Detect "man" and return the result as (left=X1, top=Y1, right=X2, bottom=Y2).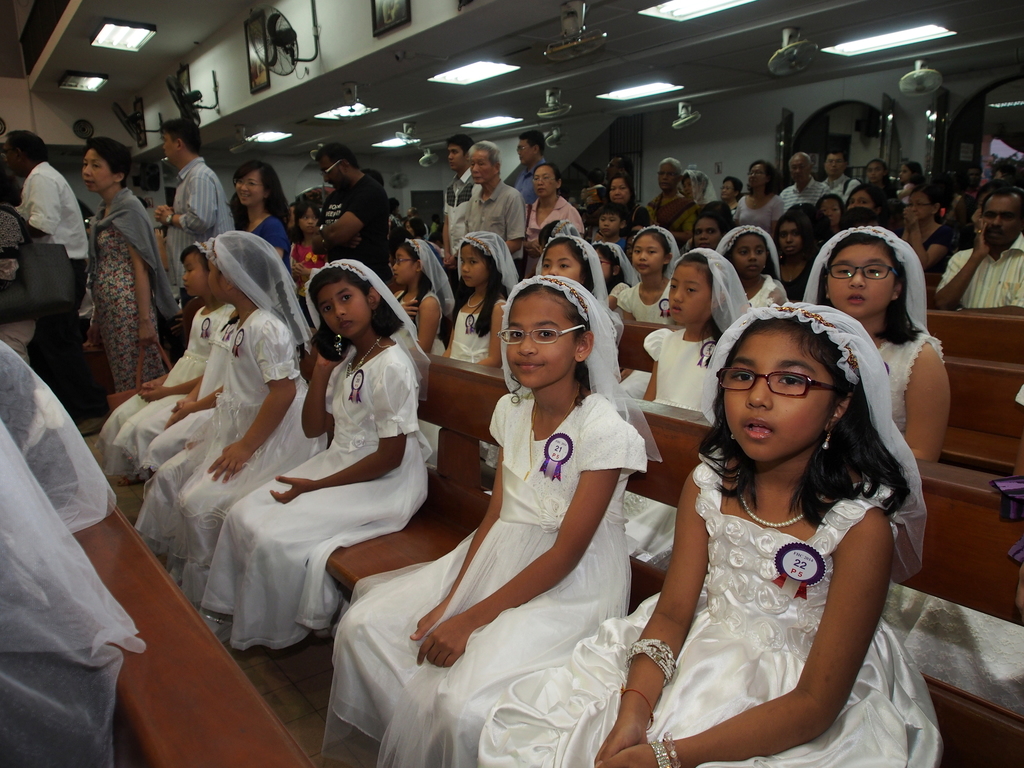
(left=933, top=189, right=1023, bottom=315).
